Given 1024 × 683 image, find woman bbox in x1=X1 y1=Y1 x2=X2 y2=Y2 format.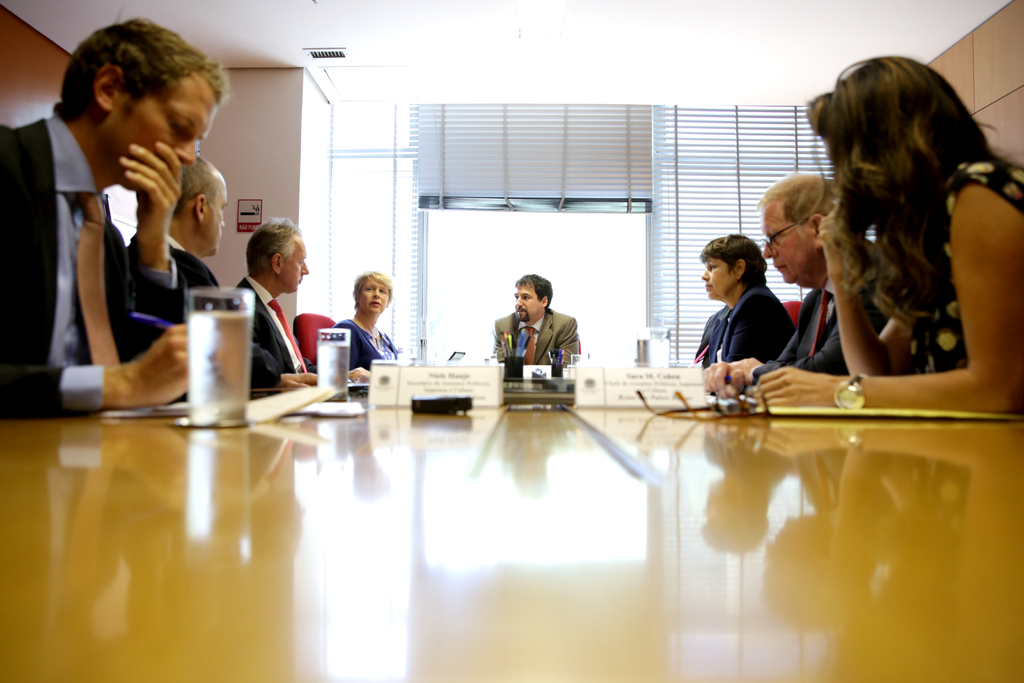
x1=331 y1=271 x2=401 y2=393.
